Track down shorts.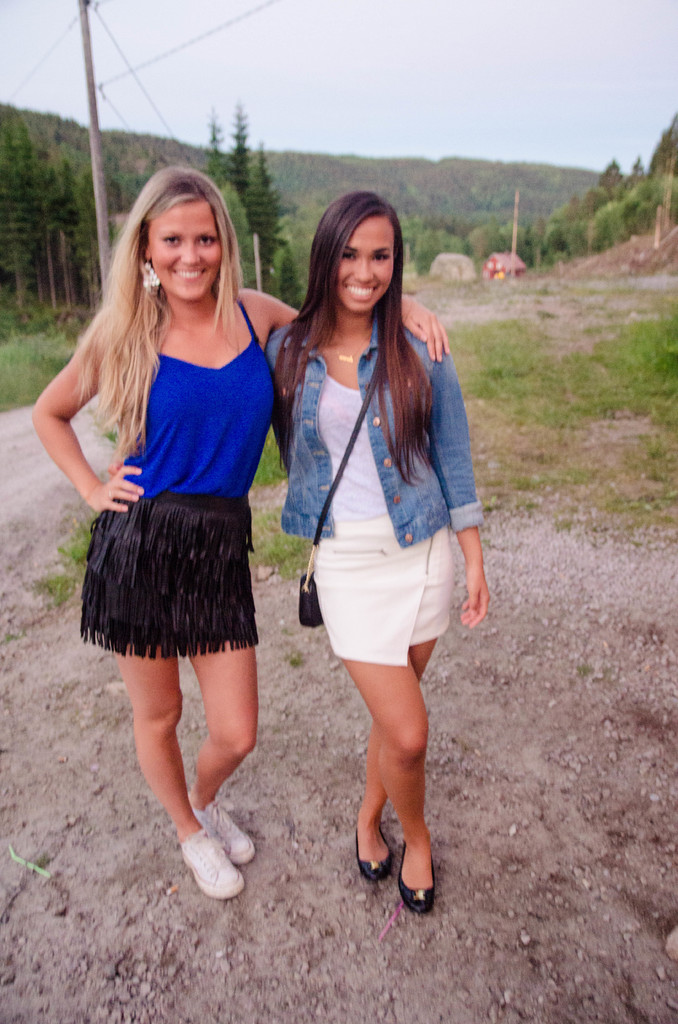
Tracked to bbox(295, 534, 465, 672).
